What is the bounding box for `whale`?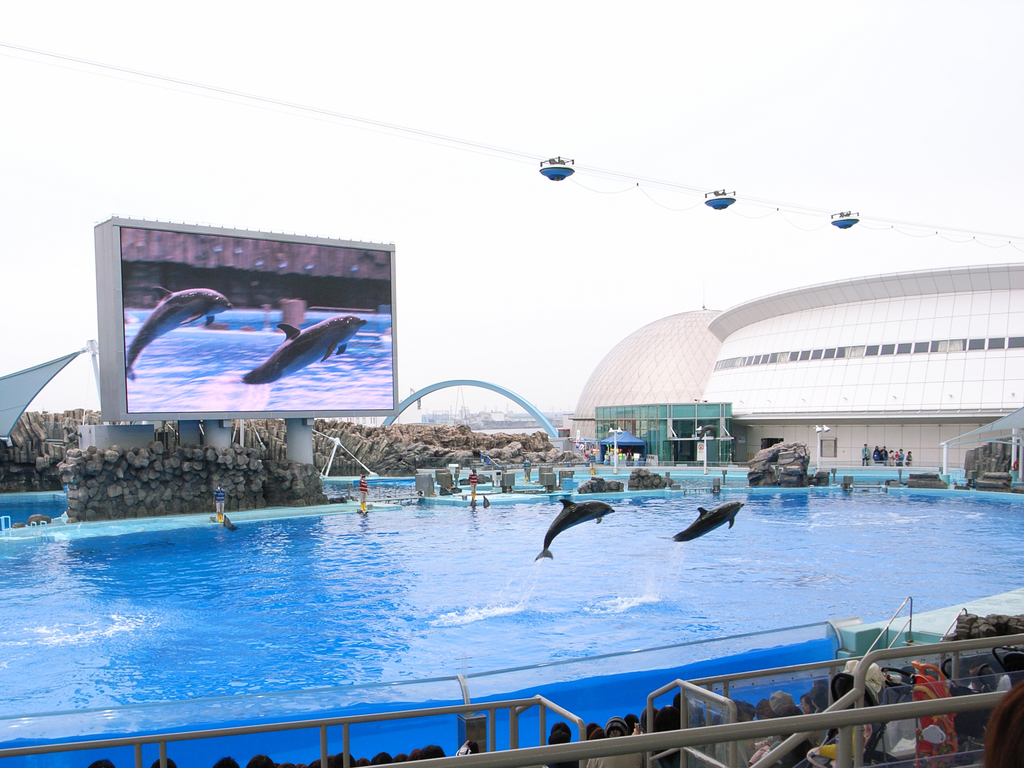
{"x1": 668, "y1": 501, "x2": 747, "y2": 548}.
